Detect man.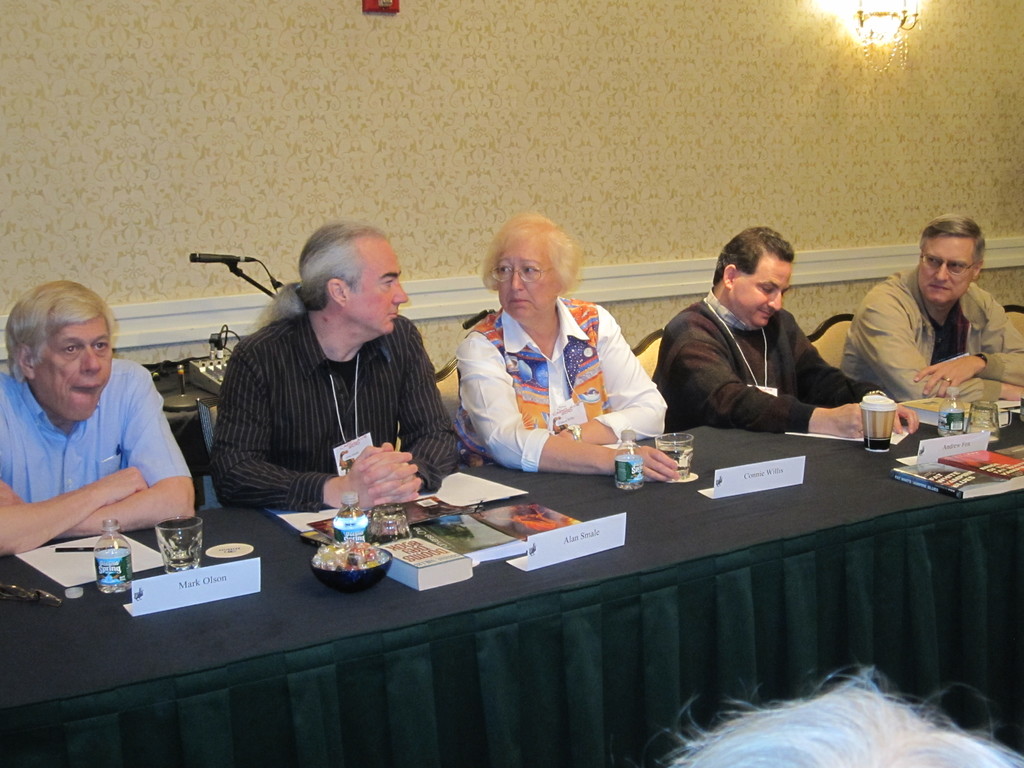
Detected at detection(646, 227, 923, 437).
